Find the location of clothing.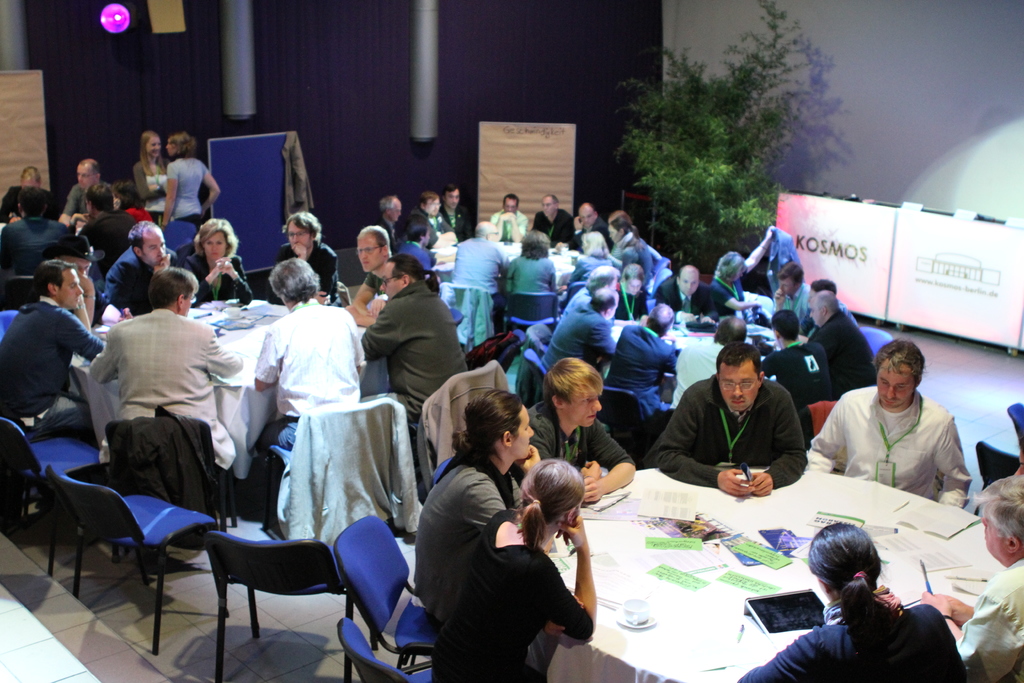
Location: (276,400,420,549).
